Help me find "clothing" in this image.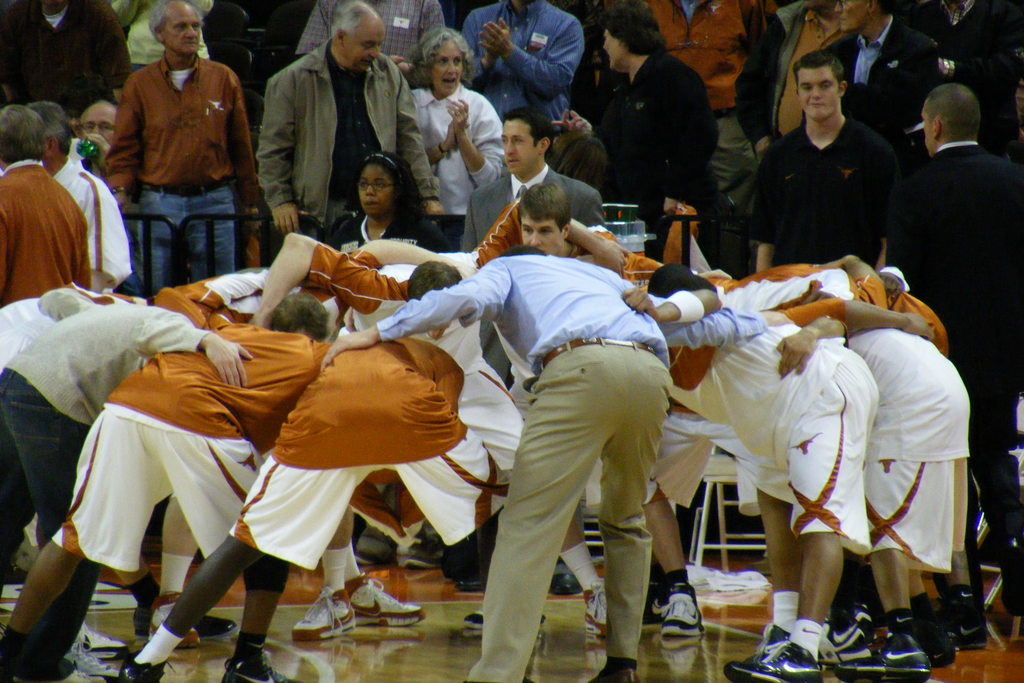
Found it: Rect(298, 0, 446, 63).
